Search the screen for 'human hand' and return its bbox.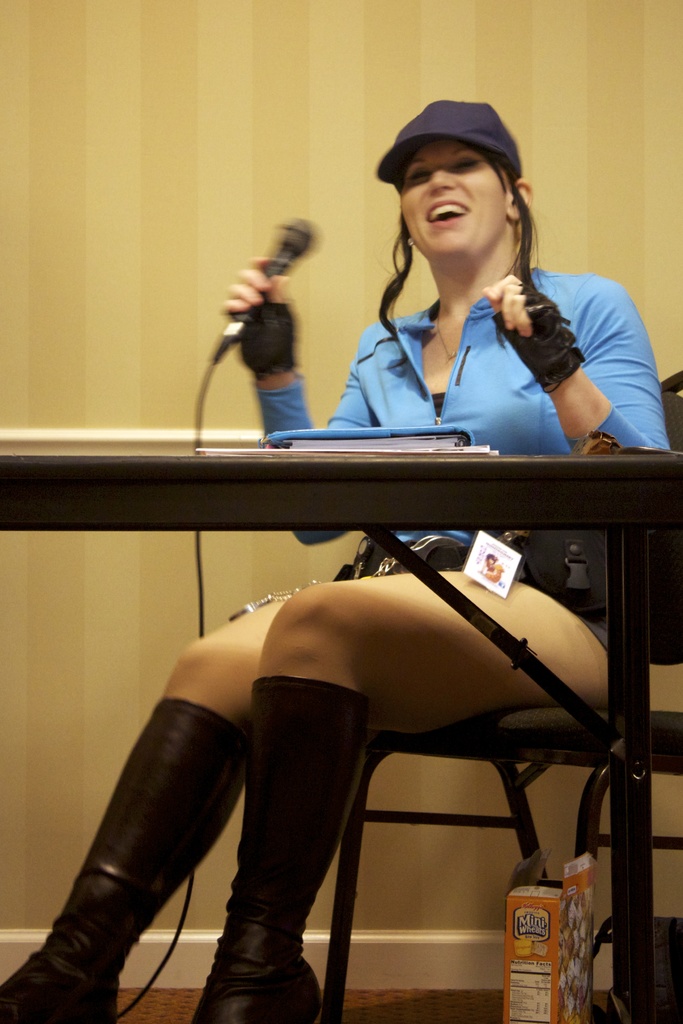
Found: bbox(480, 269, 580, 369).
